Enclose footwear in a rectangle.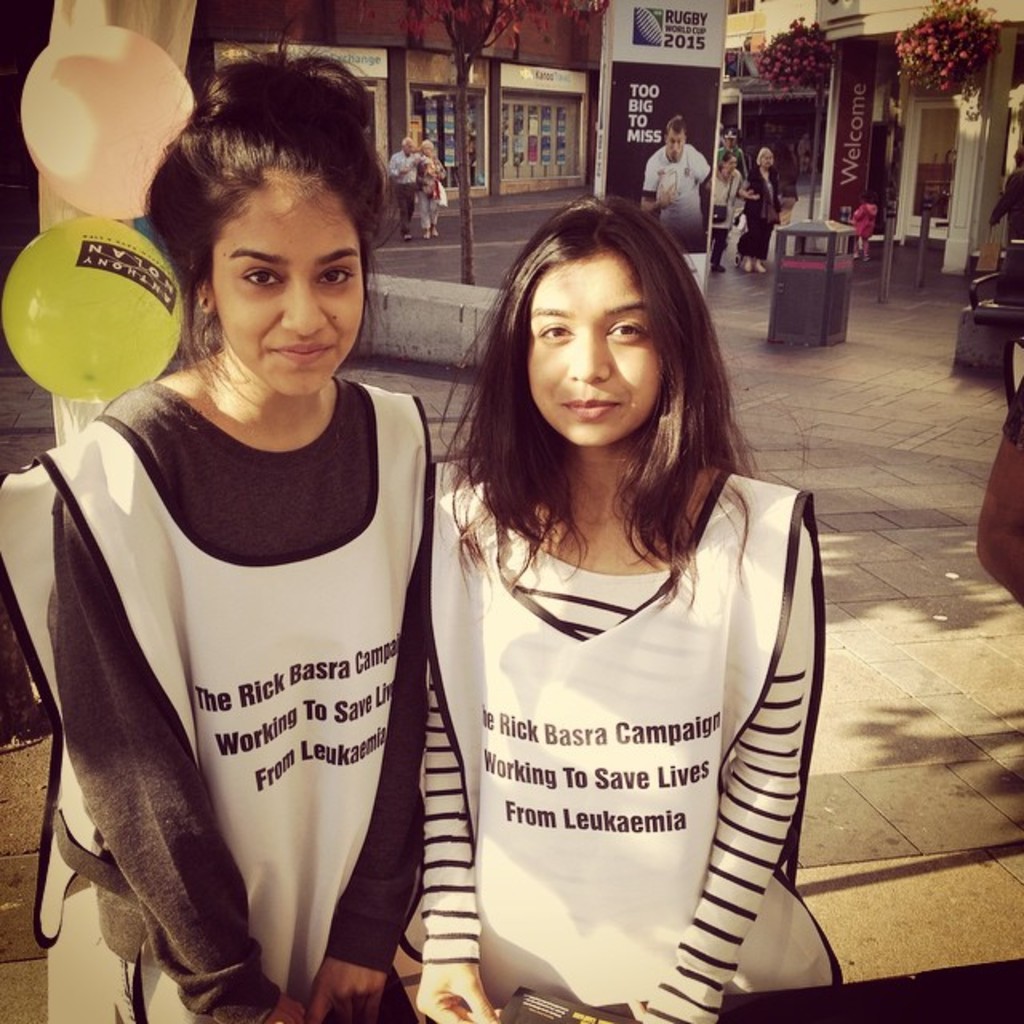
x1=422 y1=235 x2=427 y2=237.
